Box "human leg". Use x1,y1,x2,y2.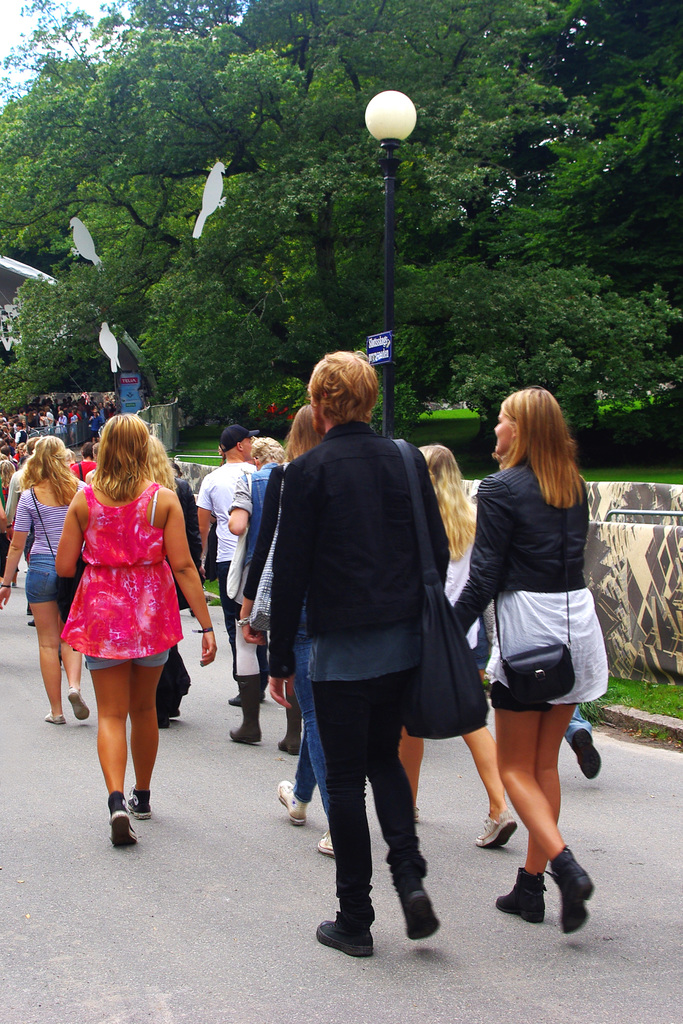
374,676,436,934.
